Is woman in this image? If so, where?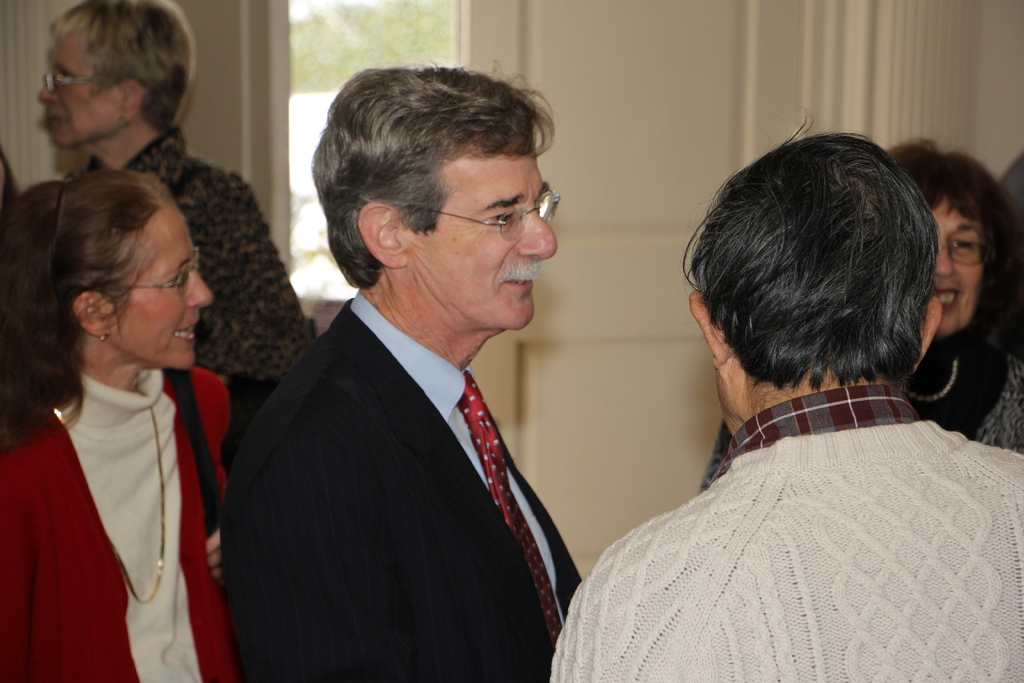
Yes, at box(4, 136, 247, 682).
